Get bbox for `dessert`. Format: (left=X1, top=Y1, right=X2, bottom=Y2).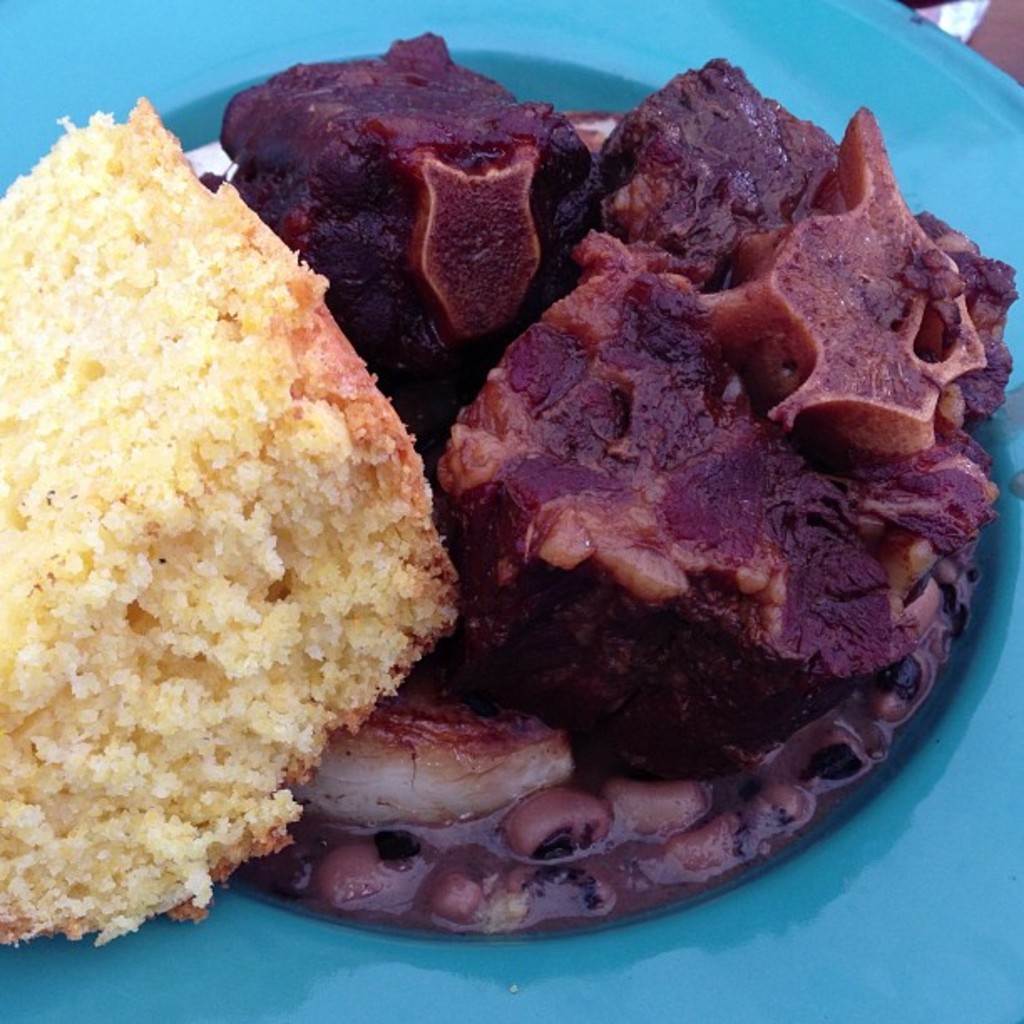
(left=134, top=59, right=987, bottom=927).
